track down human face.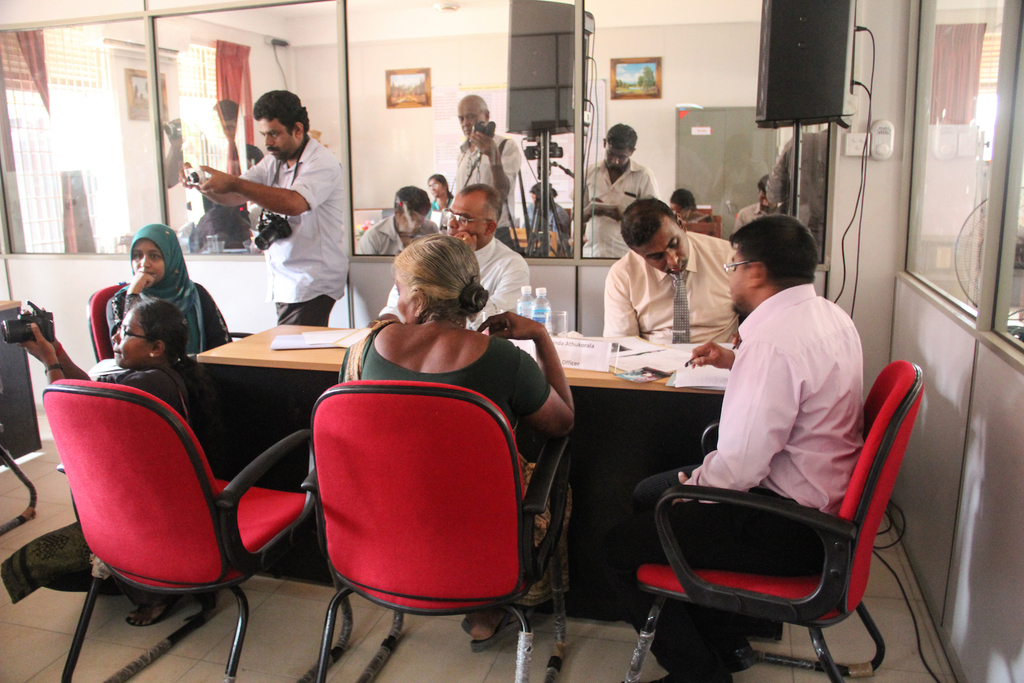
Tracked to (427, 178, 448, 198).
